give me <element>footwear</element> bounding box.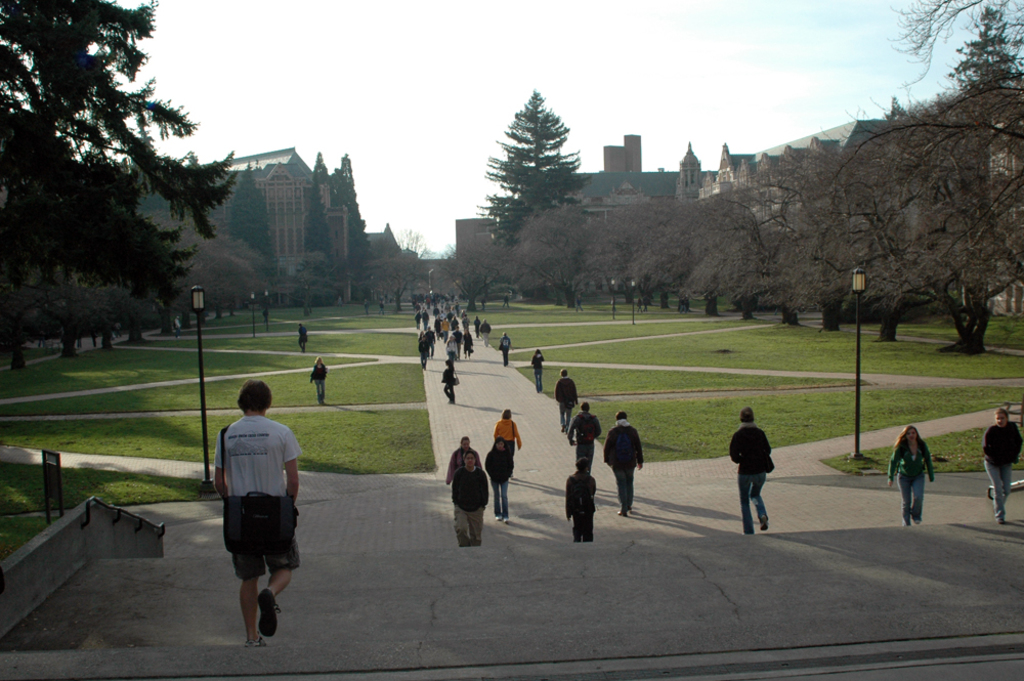
255/588/282/641.
